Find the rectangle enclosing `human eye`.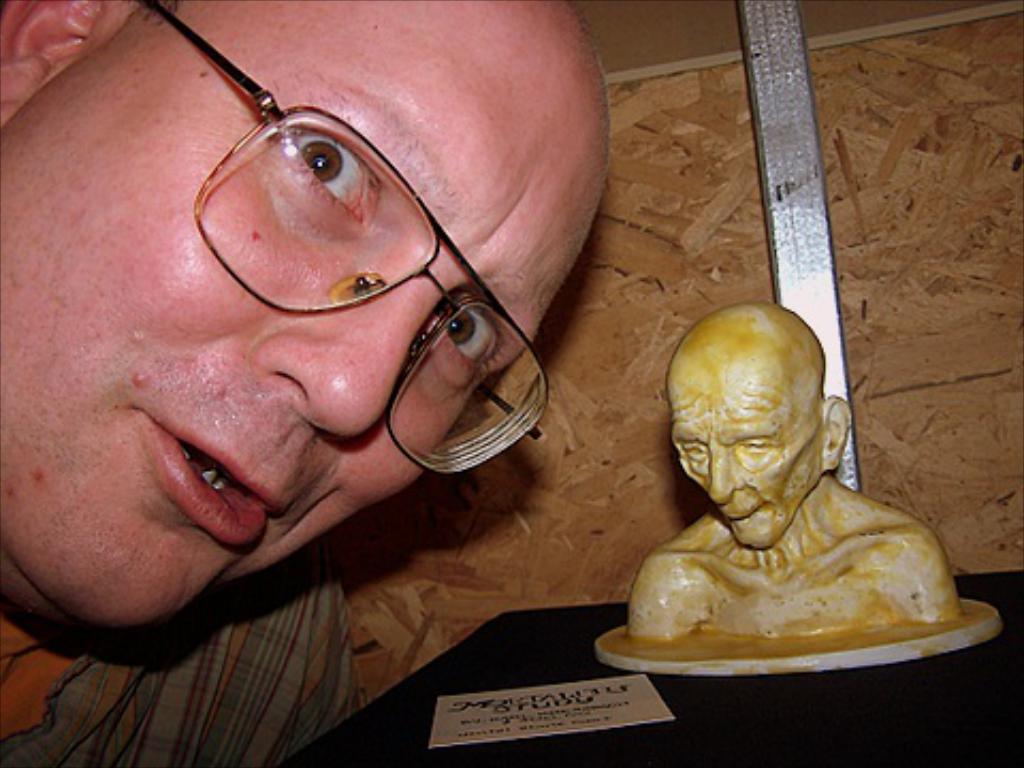
x1=437, y1=301, x2=506, y2=375.
